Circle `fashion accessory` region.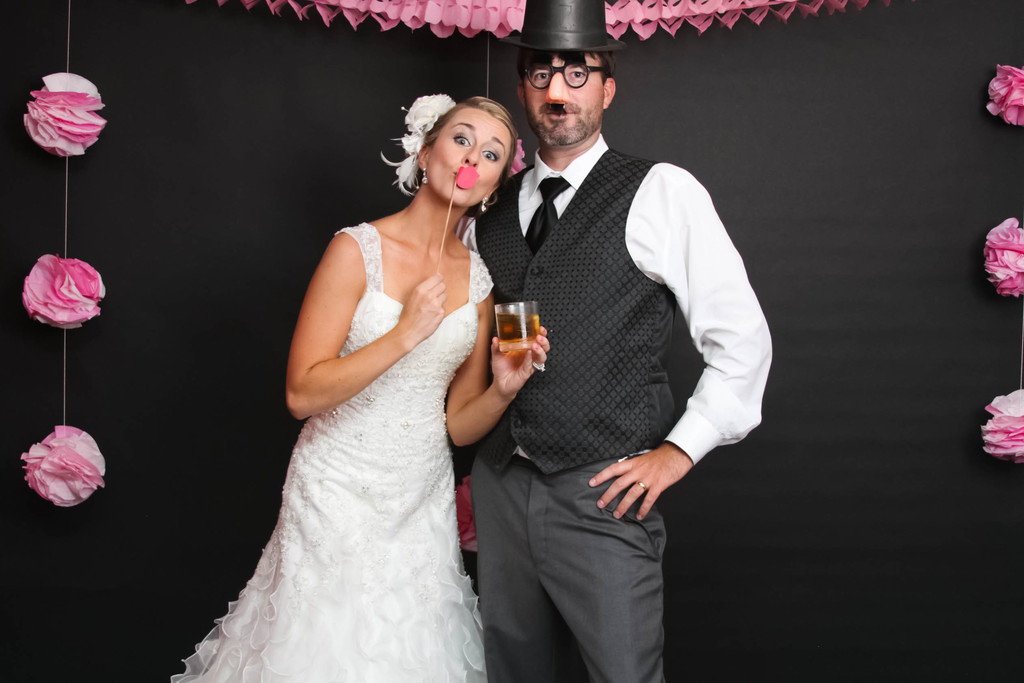
Region: box(637, 482, 651, 491).
